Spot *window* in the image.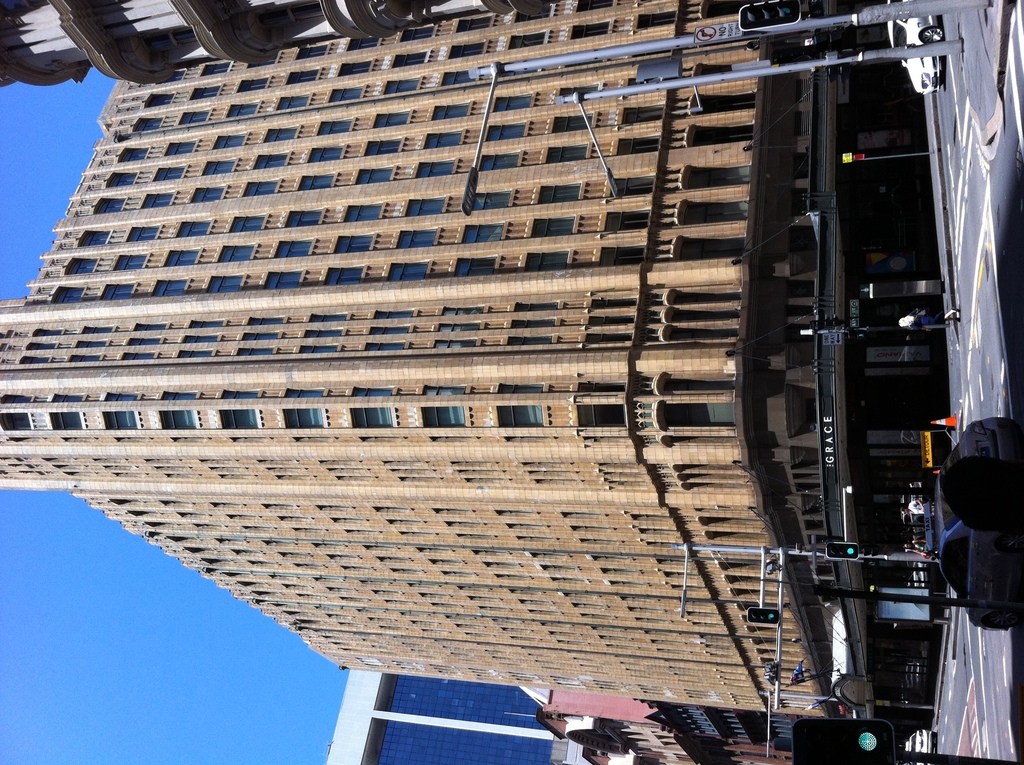
*window* found at (x1=48, y1=284, x2=86, y2=305).
